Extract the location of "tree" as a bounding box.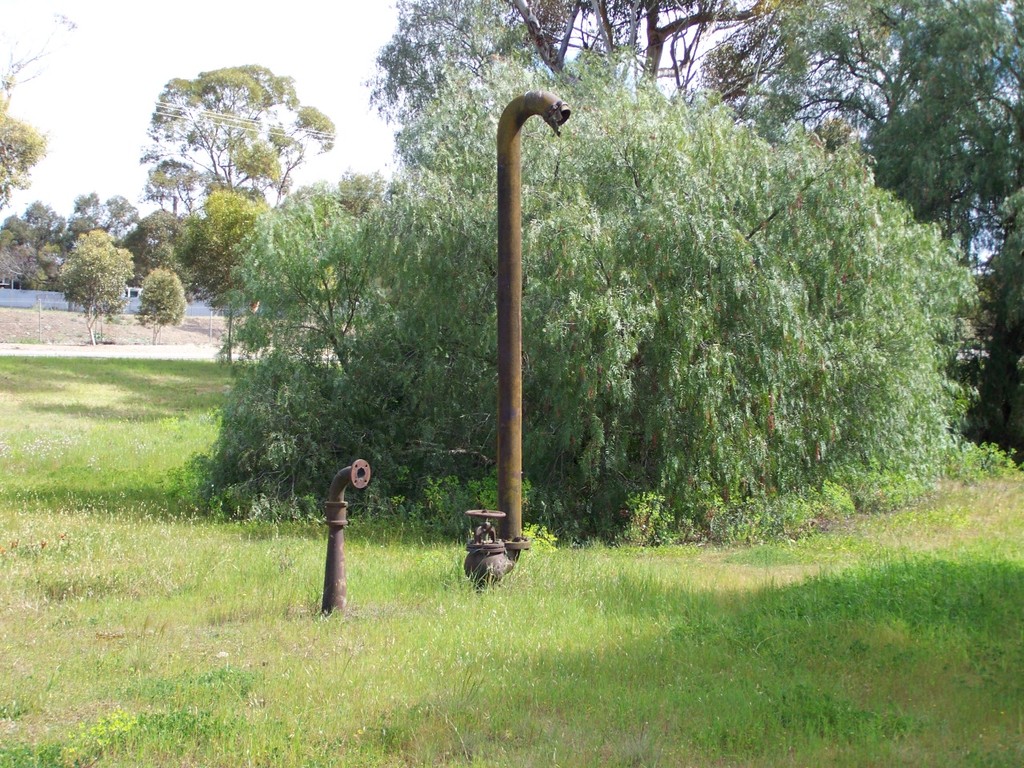
{"x1": 349, "y1": 0, "x2": 578, "y2": 85}.
